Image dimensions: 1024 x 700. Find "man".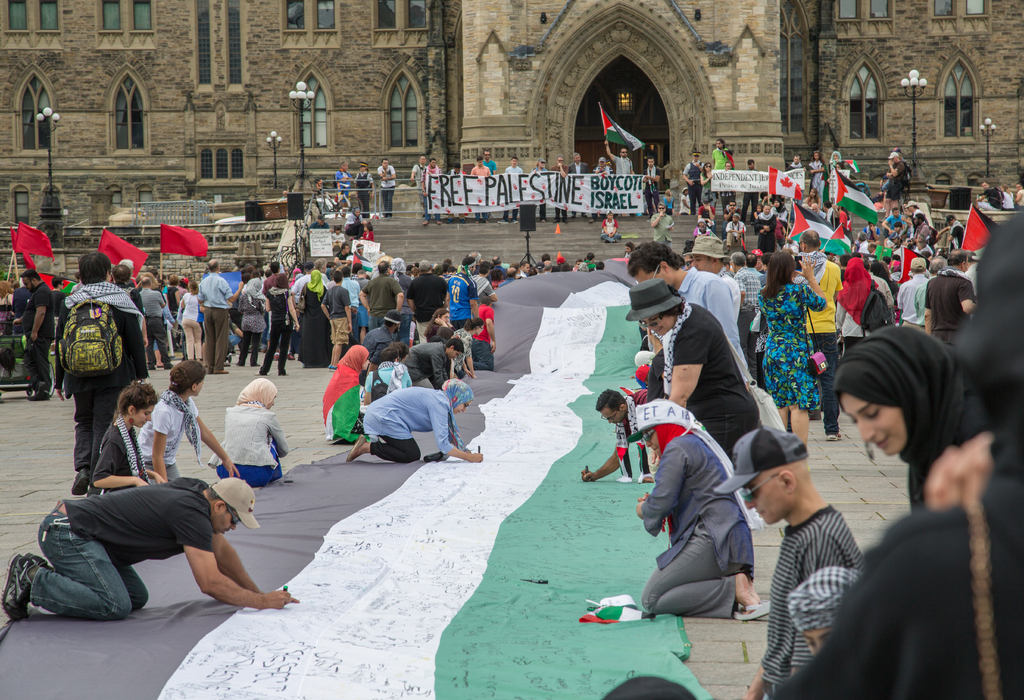
<bbox>402, 255, 450, 345</bbox>.
